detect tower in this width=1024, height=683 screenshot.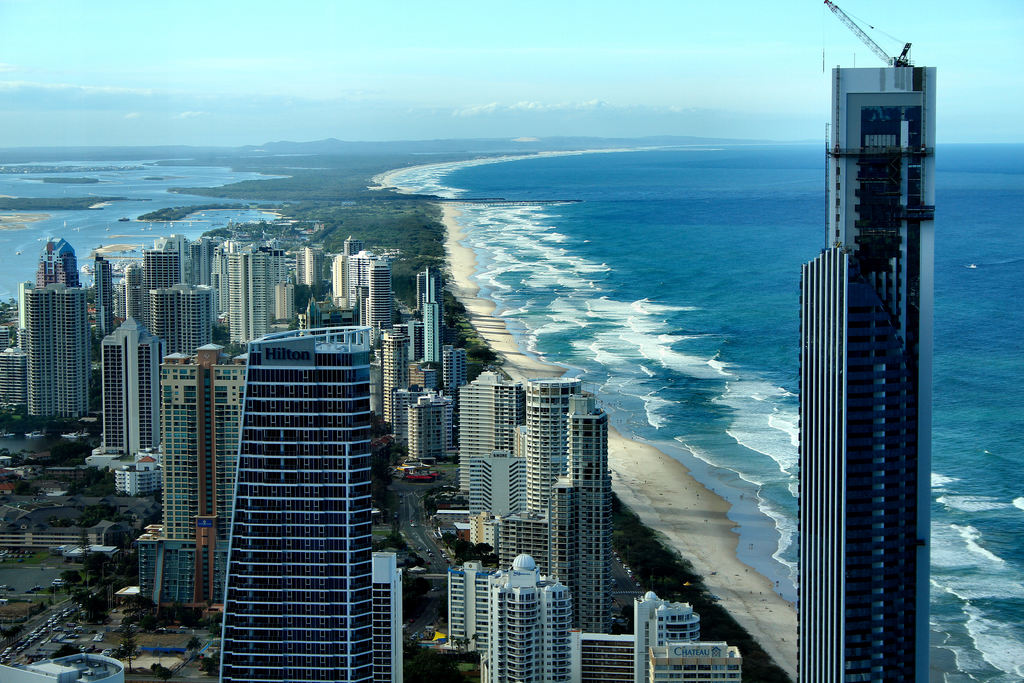
Detection: 456,365,522,506.
